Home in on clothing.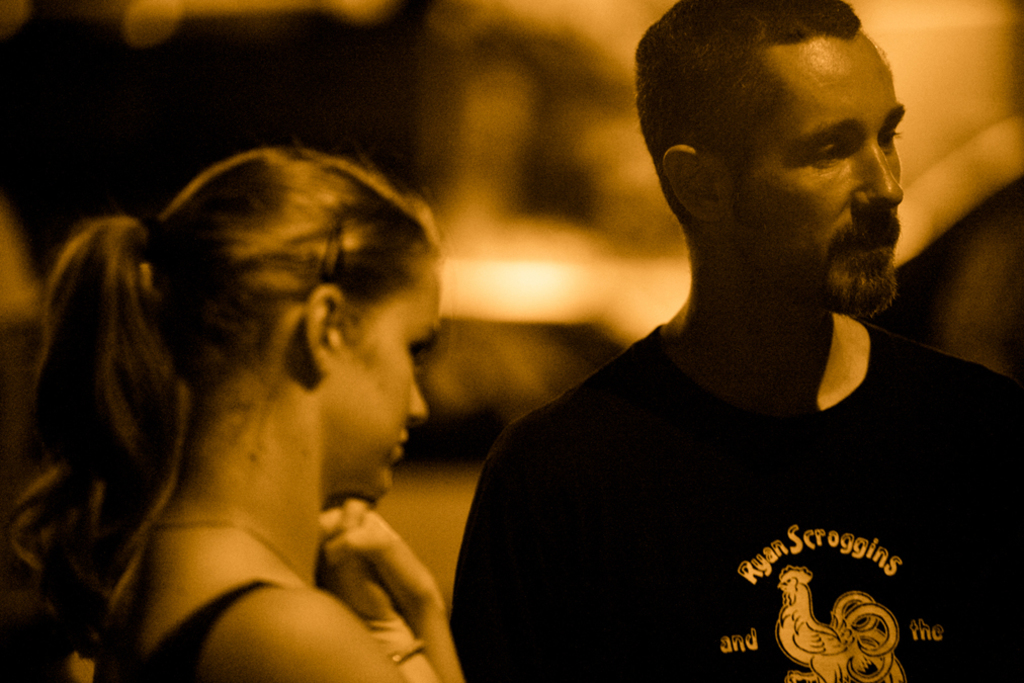
Homed in at 444, 323, 1023, 682.
